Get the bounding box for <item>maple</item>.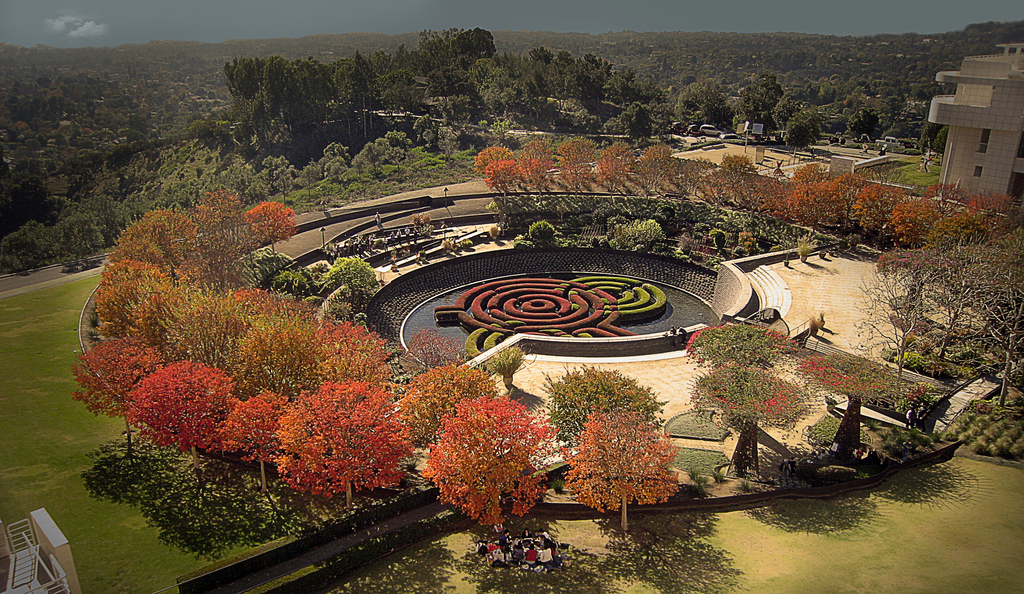
box(131, 358, 230, 476).
